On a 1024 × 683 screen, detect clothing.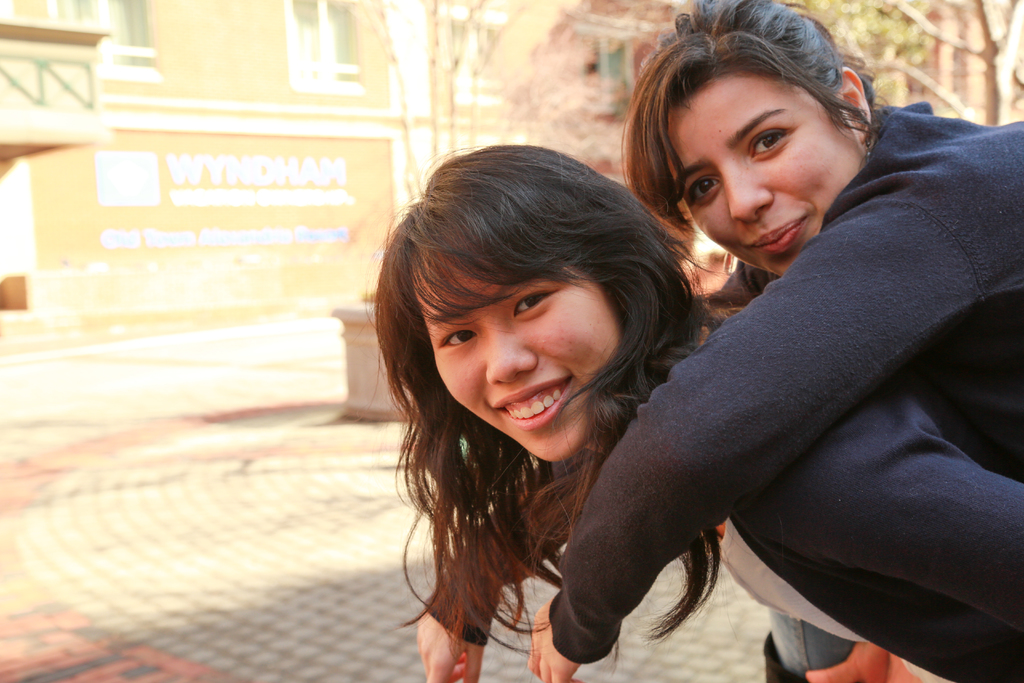
[left=510, top=64, right=980, bottom=682].
